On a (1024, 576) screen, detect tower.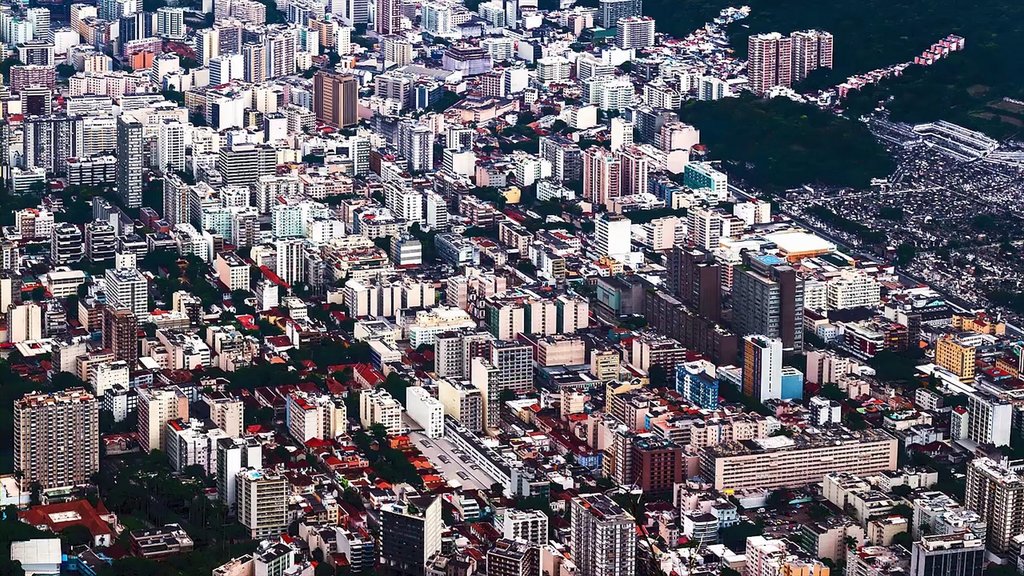
315 72 355 130.
